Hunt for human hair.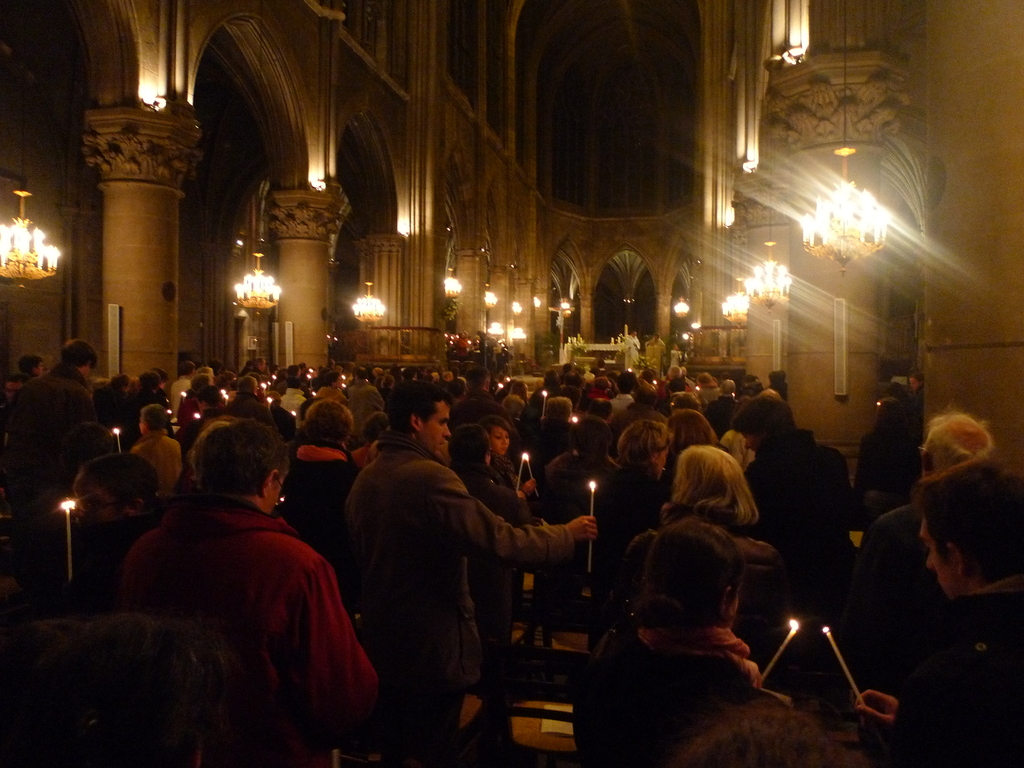
Hunted down at <box>17,355,44,376</box>.
